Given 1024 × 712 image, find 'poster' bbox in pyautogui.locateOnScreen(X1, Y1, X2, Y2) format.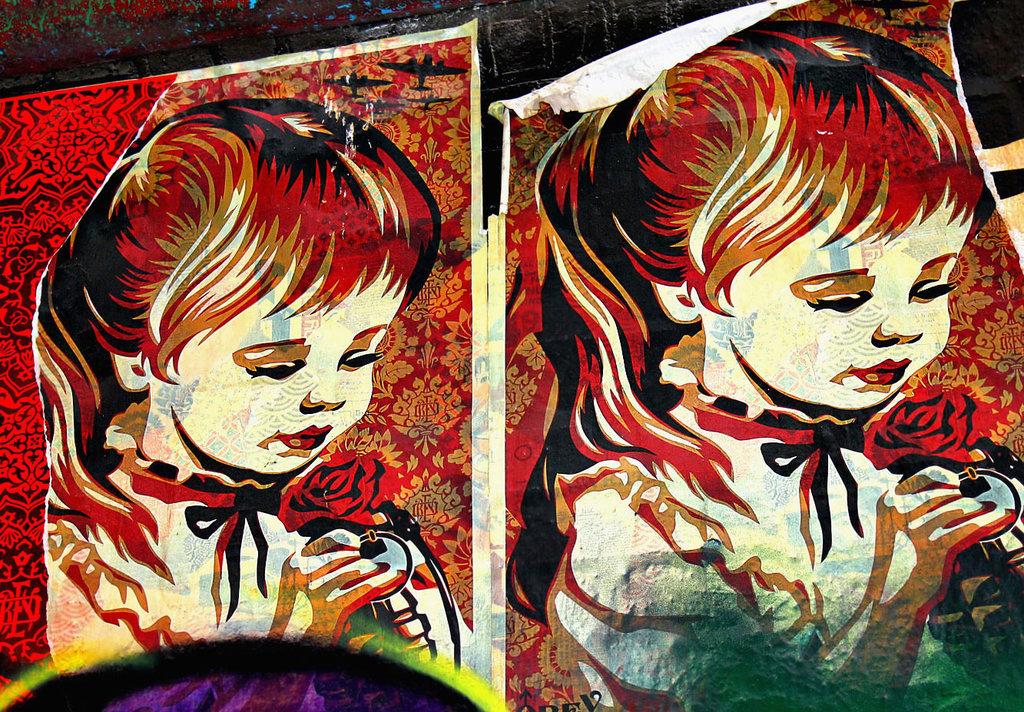
pyautogui.locateOnScreen(488, 0, 1023, 711).
